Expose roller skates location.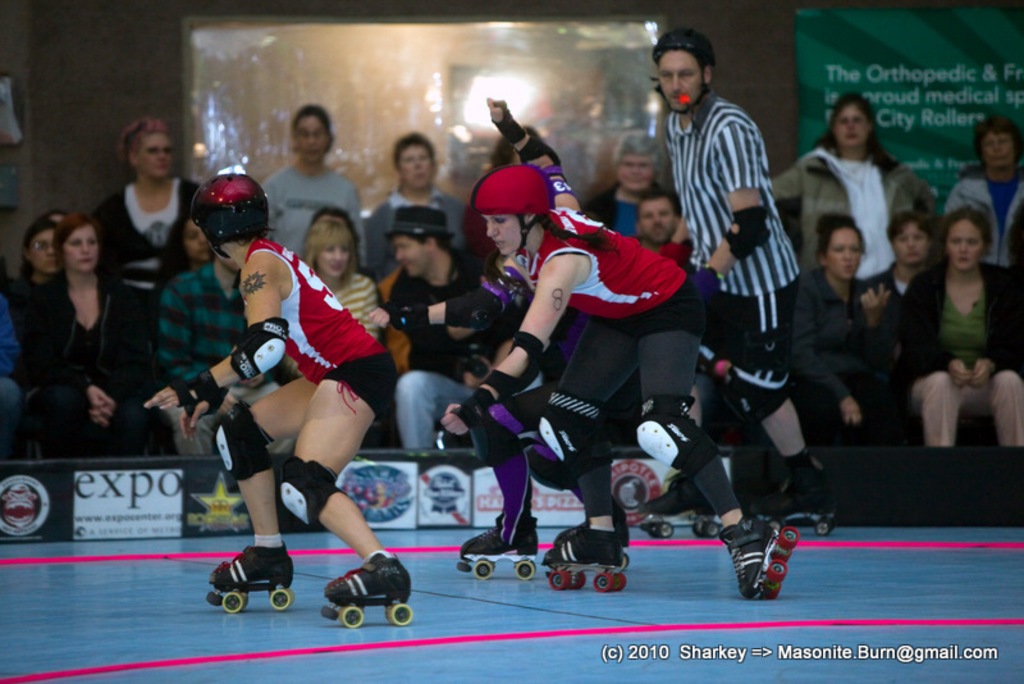
Exposed at (722,510,803,605).
